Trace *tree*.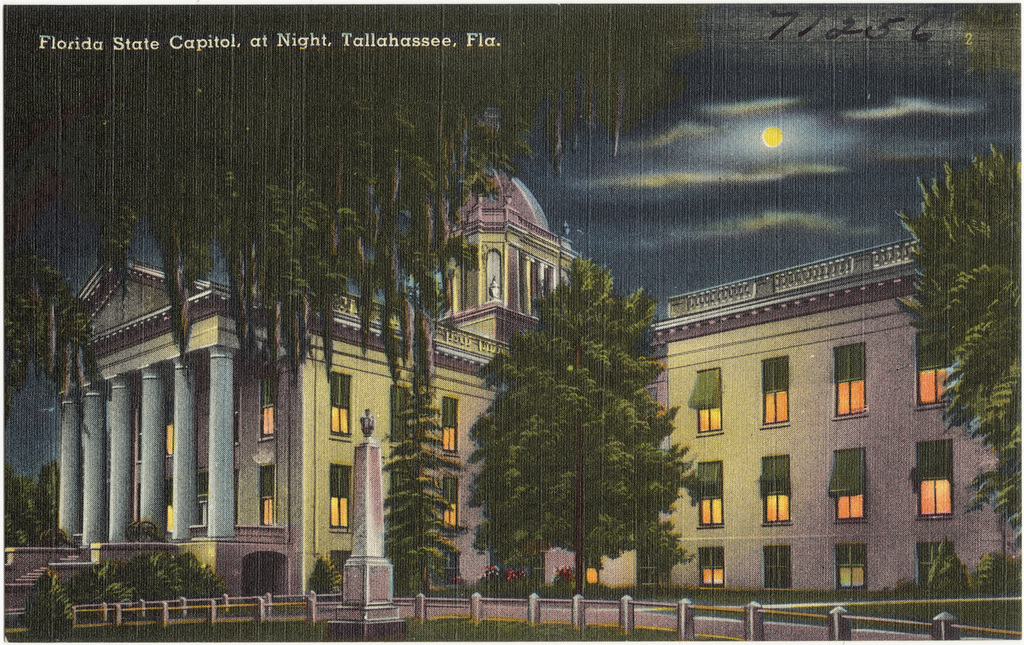
Traced to box=[885, 141, 1023, 542].
